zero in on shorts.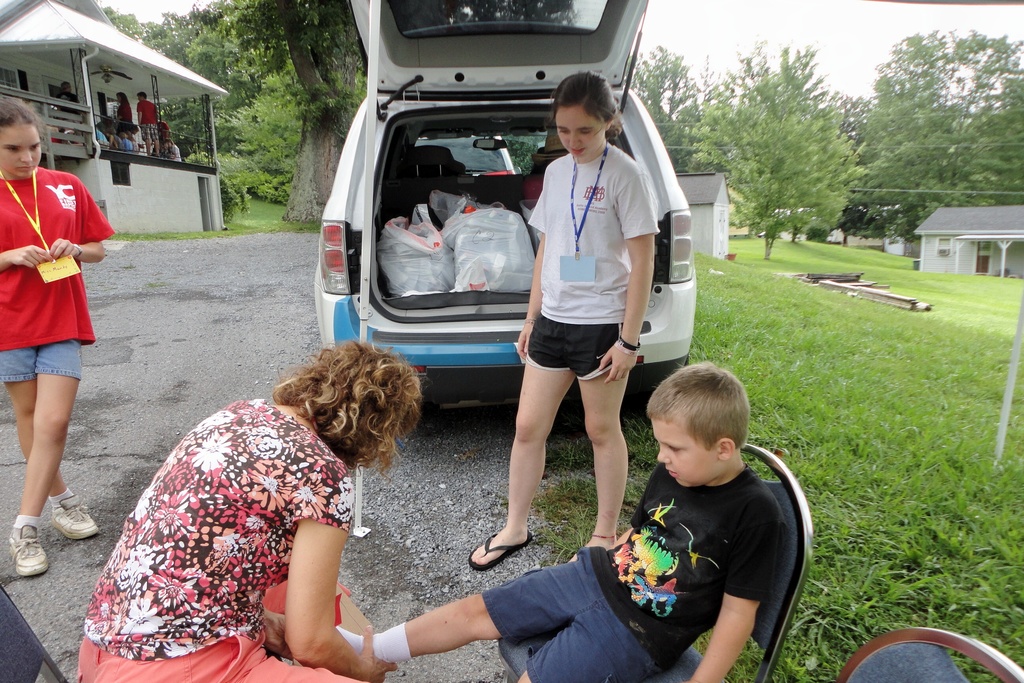
Zeroed in: {"x1": 141, "y1": 123, "x2": 161, "y2": 142}.
